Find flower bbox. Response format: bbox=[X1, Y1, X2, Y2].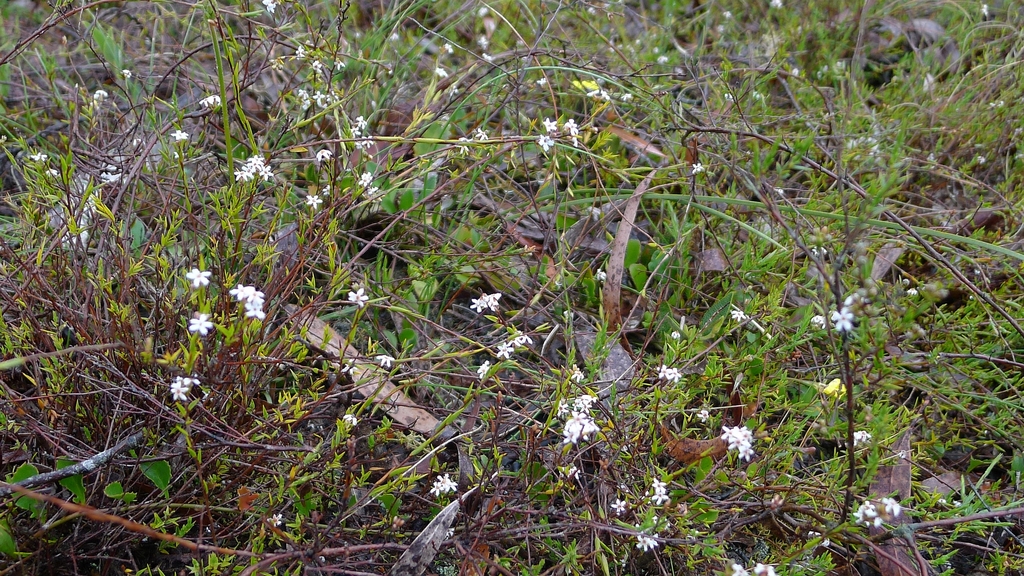
bbox=[309, 91, 323, 99].
